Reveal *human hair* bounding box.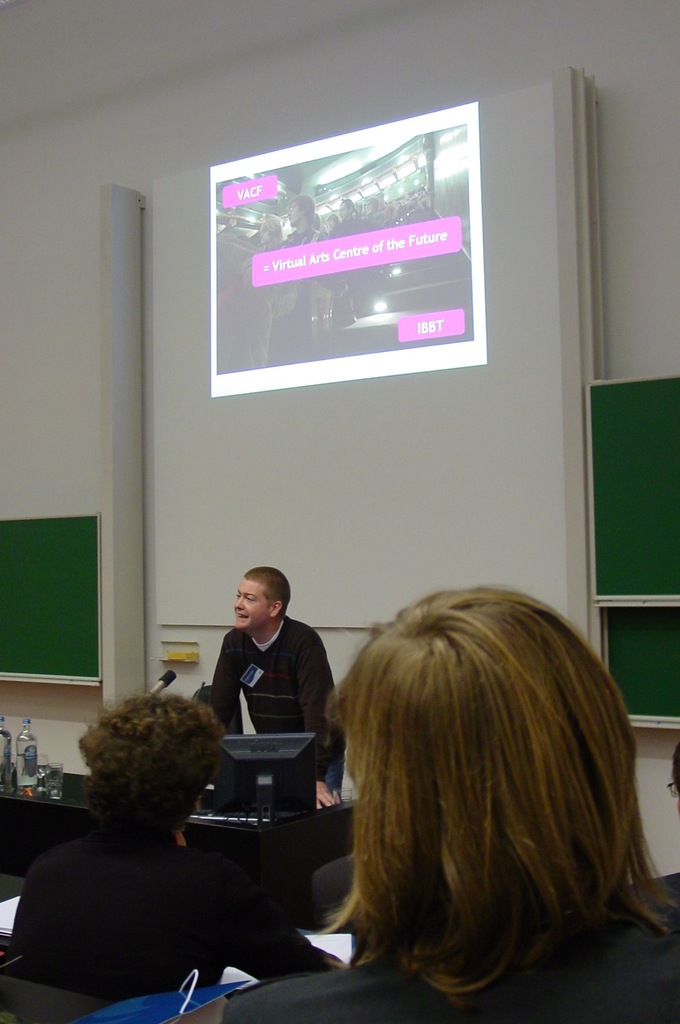
Revealed: (83, 692, 228, 837).
